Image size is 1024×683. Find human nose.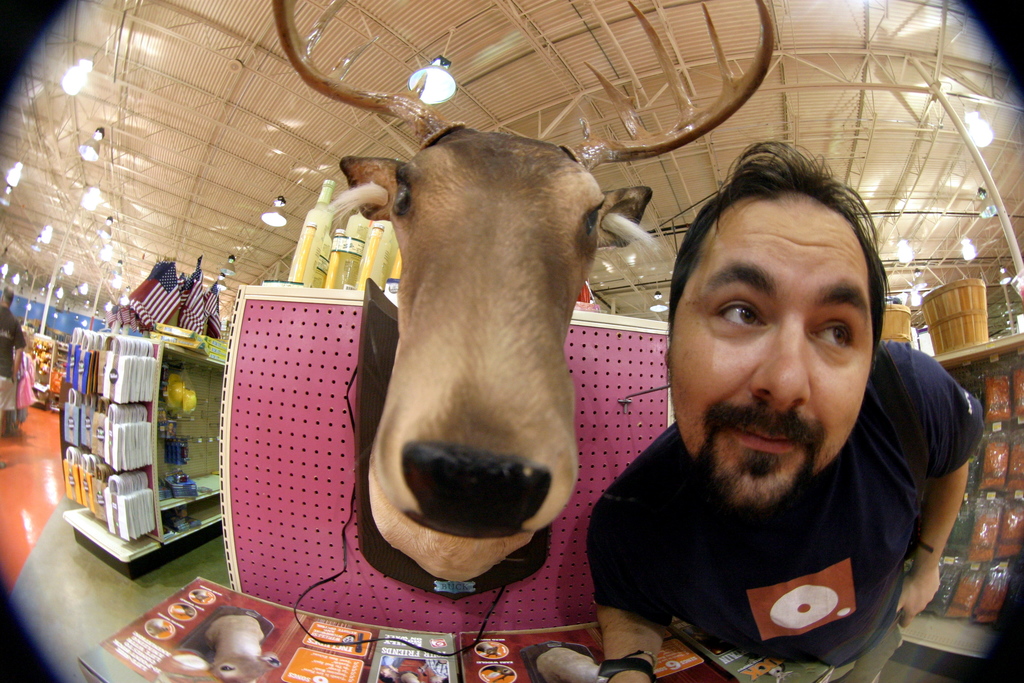
bbox=(748, 311, 815, 410).
